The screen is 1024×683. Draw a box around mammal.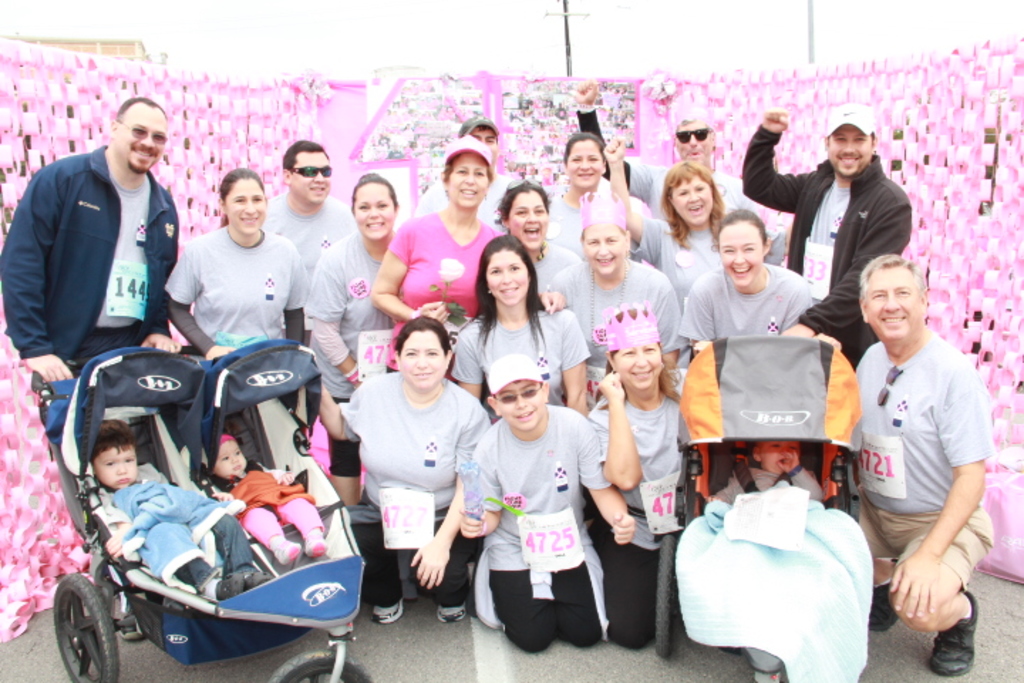
bbox=(828, 229, 1000, 632).
